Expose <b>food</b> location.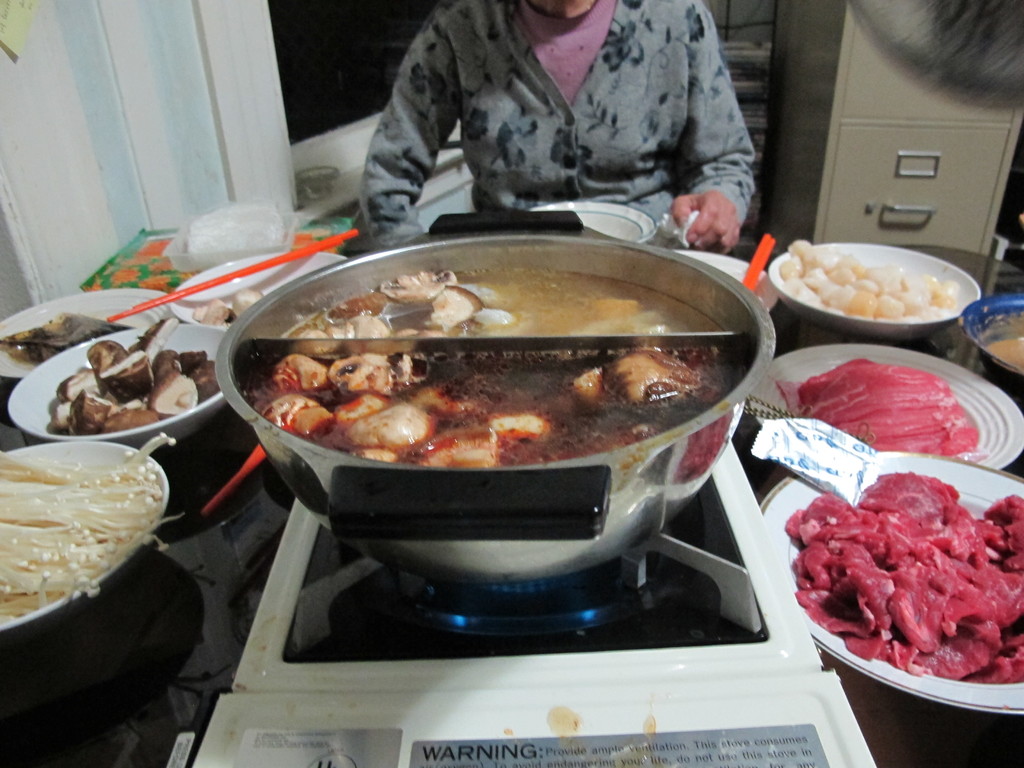
Exposed at box(776, 237, 962, 324).
